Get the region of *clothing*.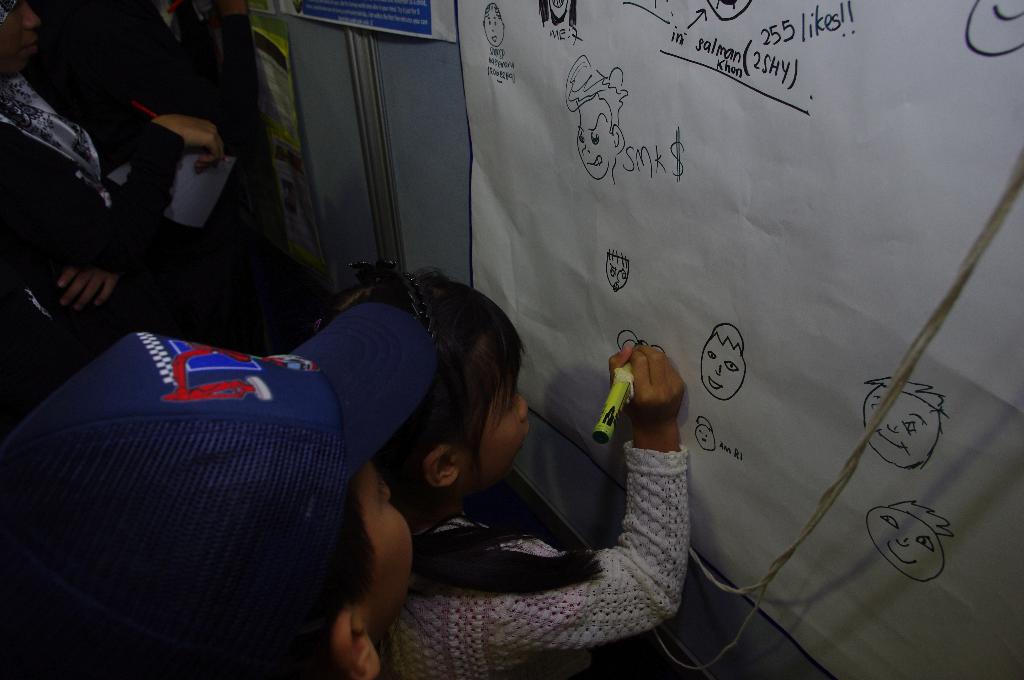
left=387, top=456, right=688, bottom=679.
